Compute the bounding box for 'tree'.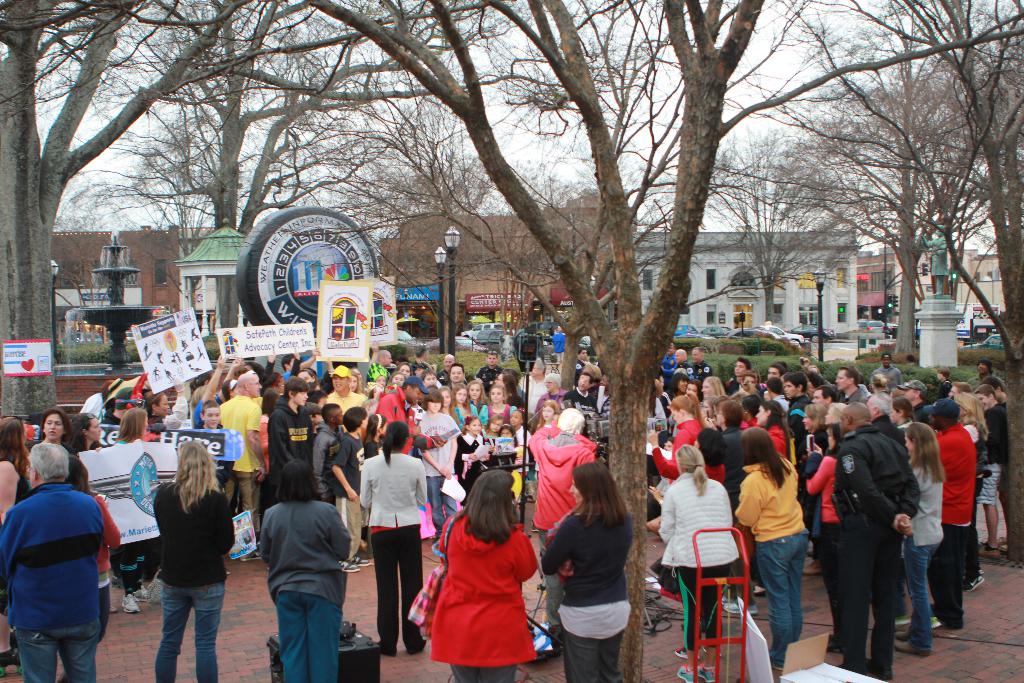
<region>0, 0, 311, 446</region>.
